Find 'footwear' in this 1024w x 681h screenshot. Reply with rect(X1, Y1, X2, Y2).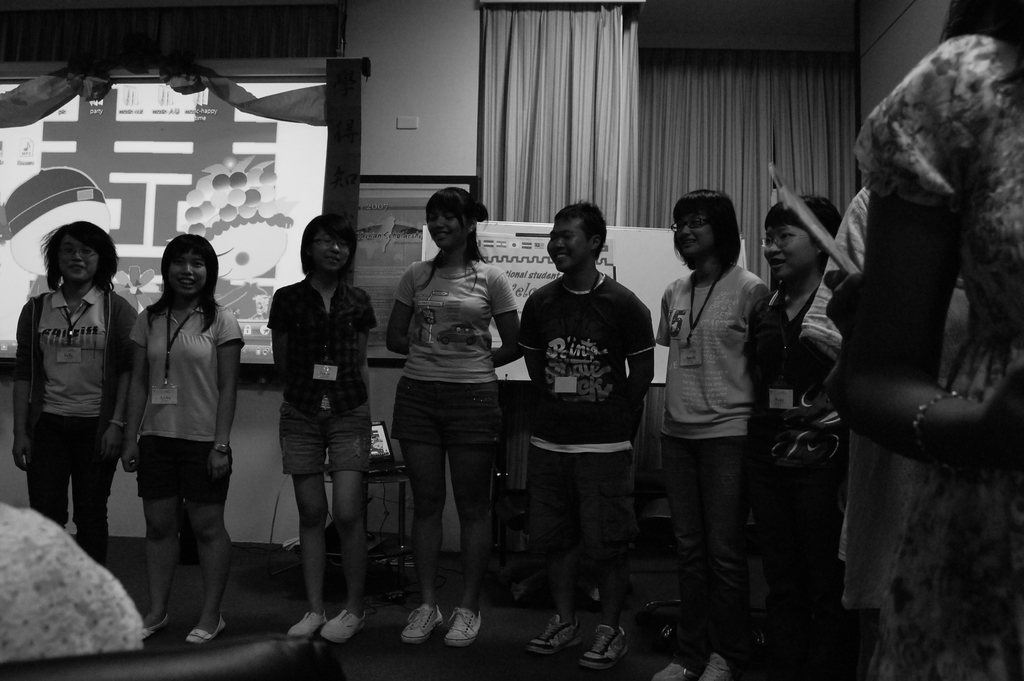
rect(425, 590, 493, 660).
